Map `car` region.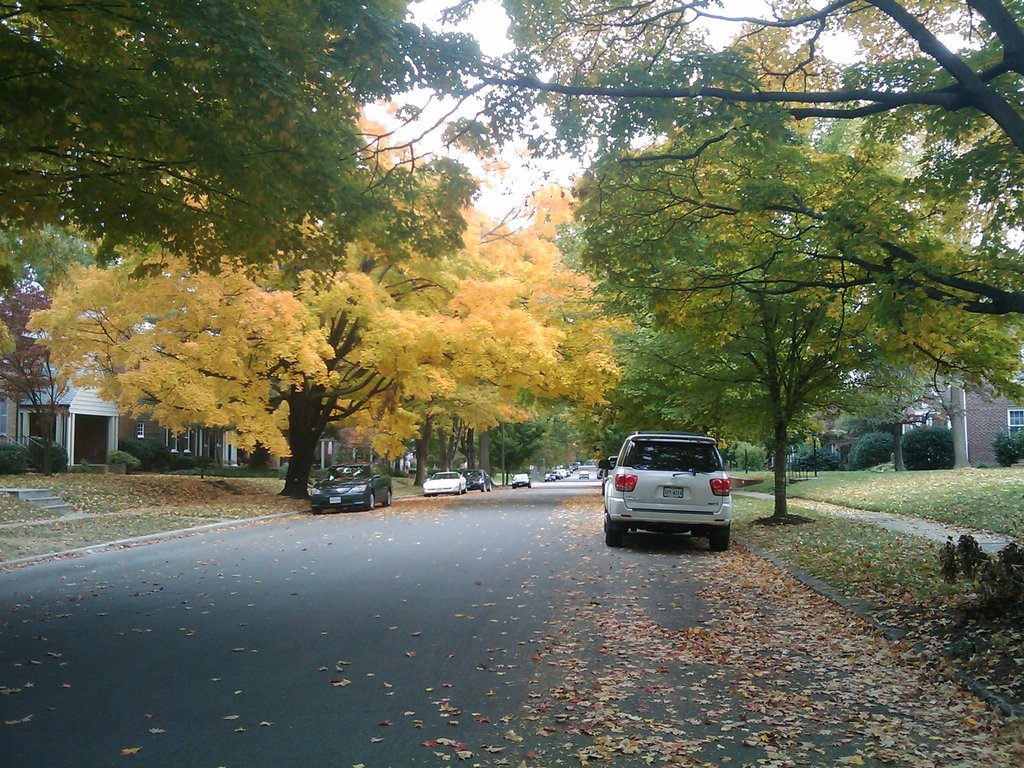
Mapped to 512 472 532 488.
